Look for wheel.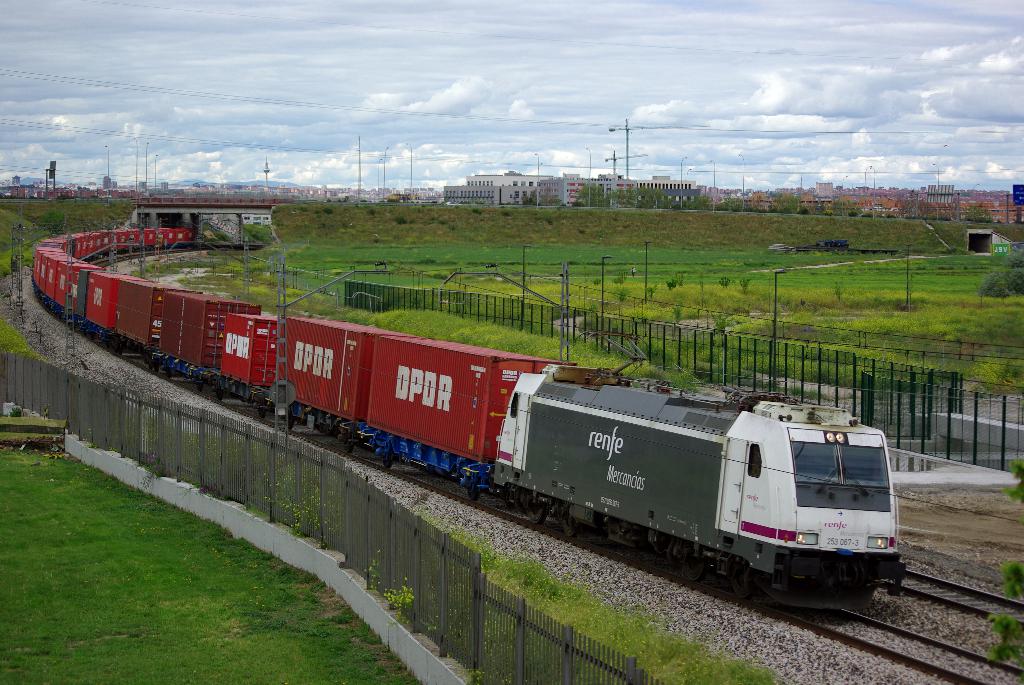
Found: {"x1": 342, "y1": 437, "x2": 354, "y2": 454}.
